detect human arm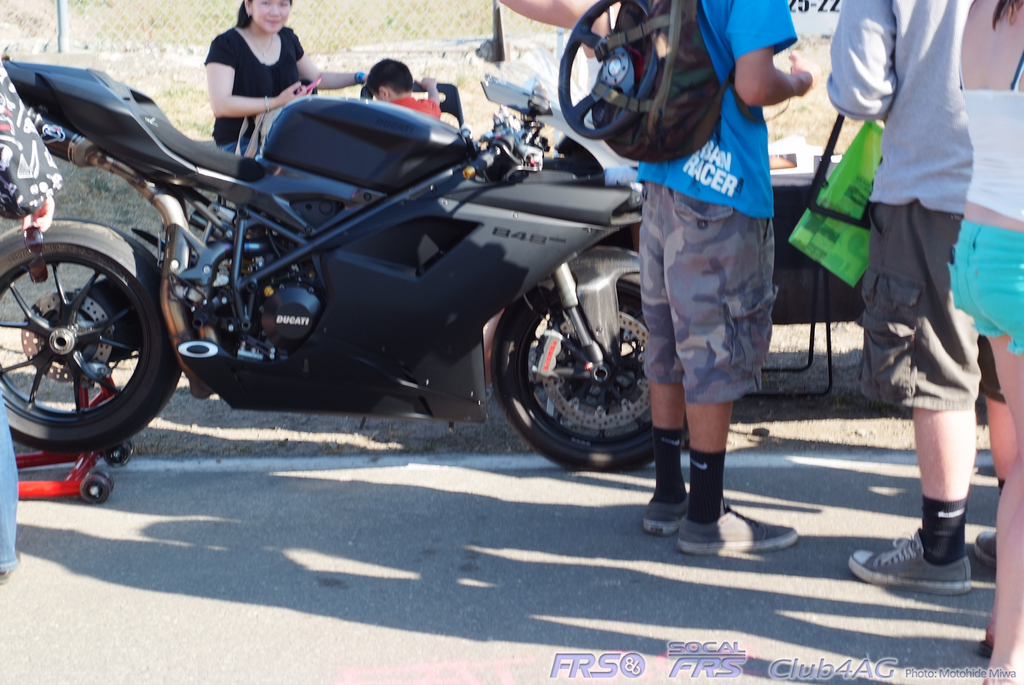
left=481, top=0, right=602, bottom=61
